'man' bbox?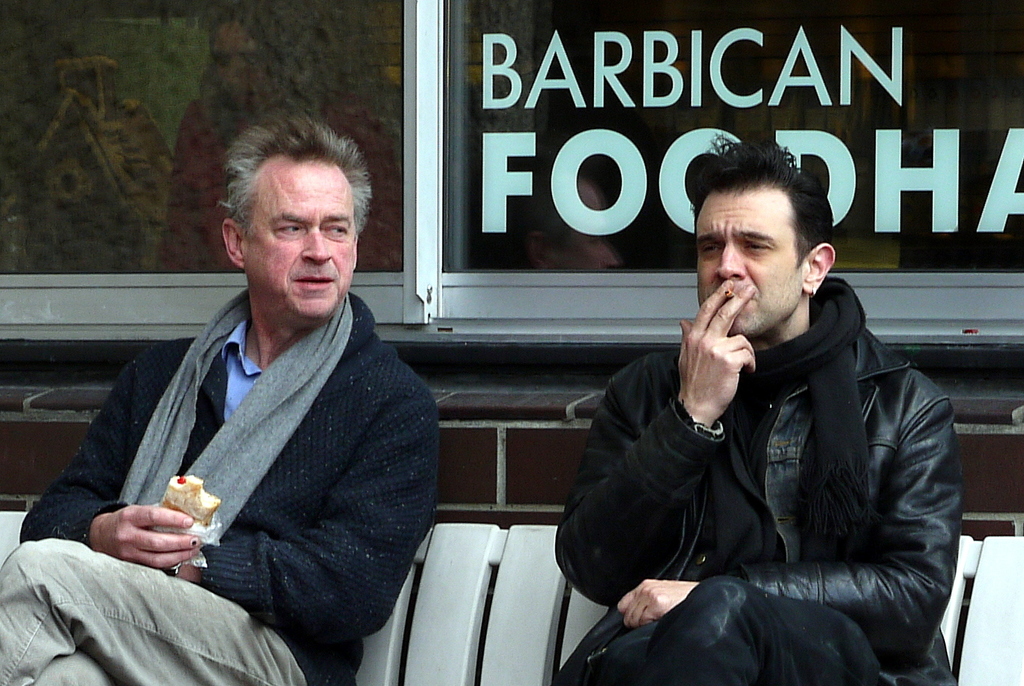
x1=37 y1=105 x2=464 y2=678
